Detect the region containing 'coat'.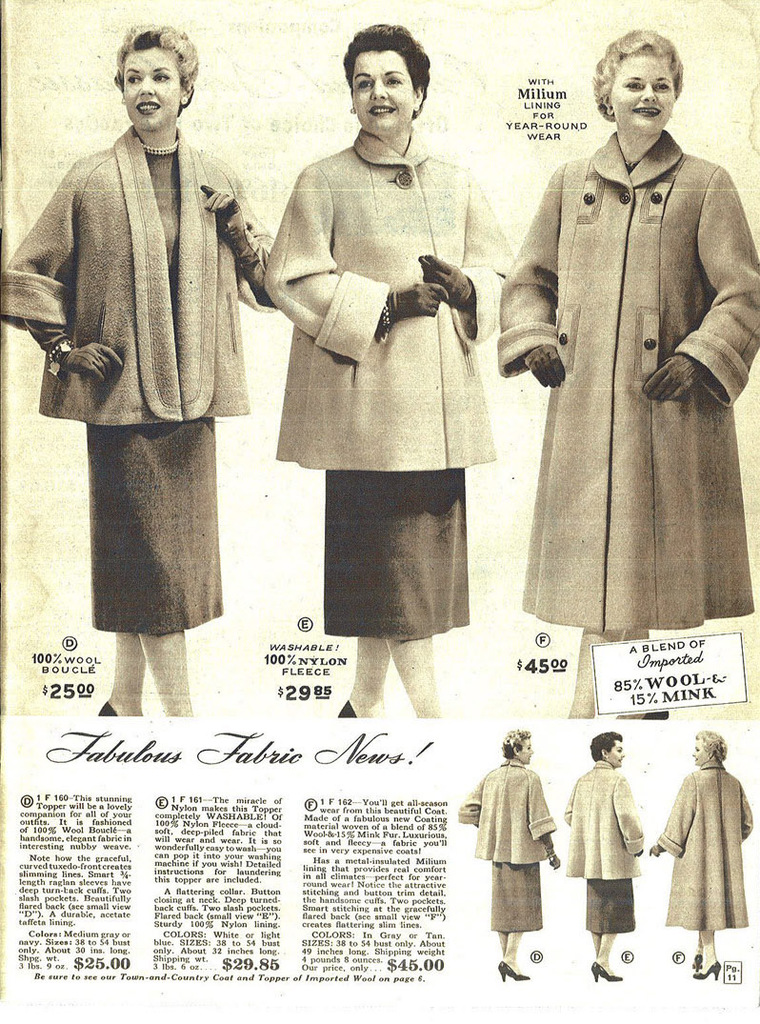
detection(463, 756, 552, 875).
